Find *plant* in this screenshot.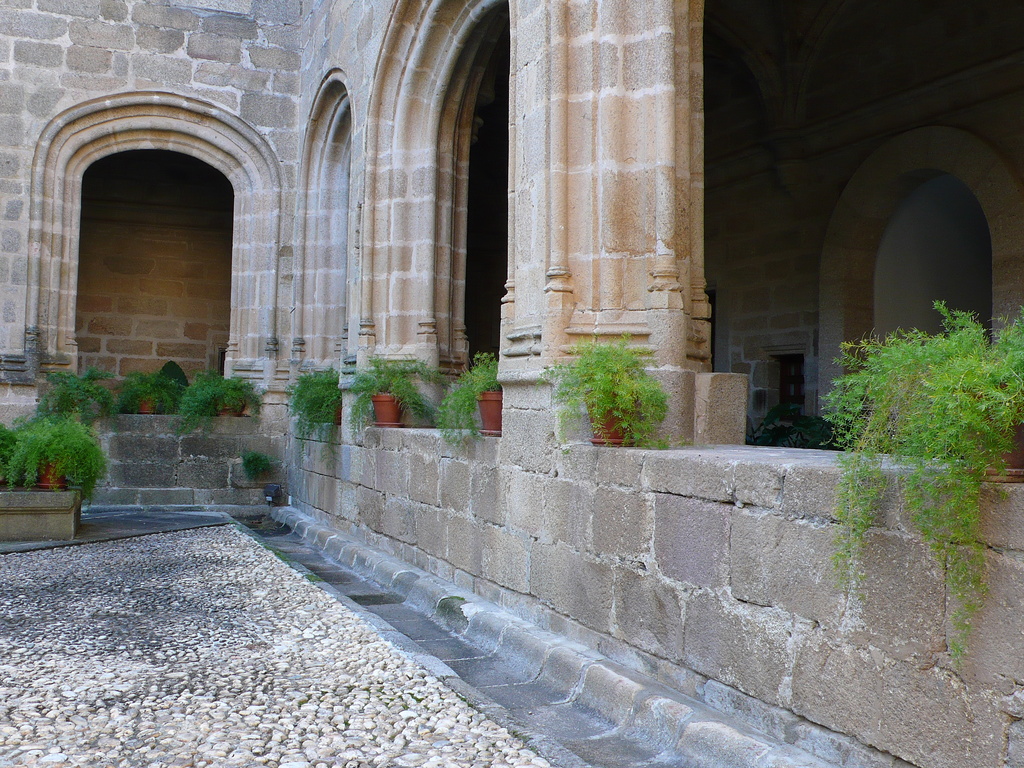
The bounding box for *plant* is Rect(431, 341, 502, 443).
